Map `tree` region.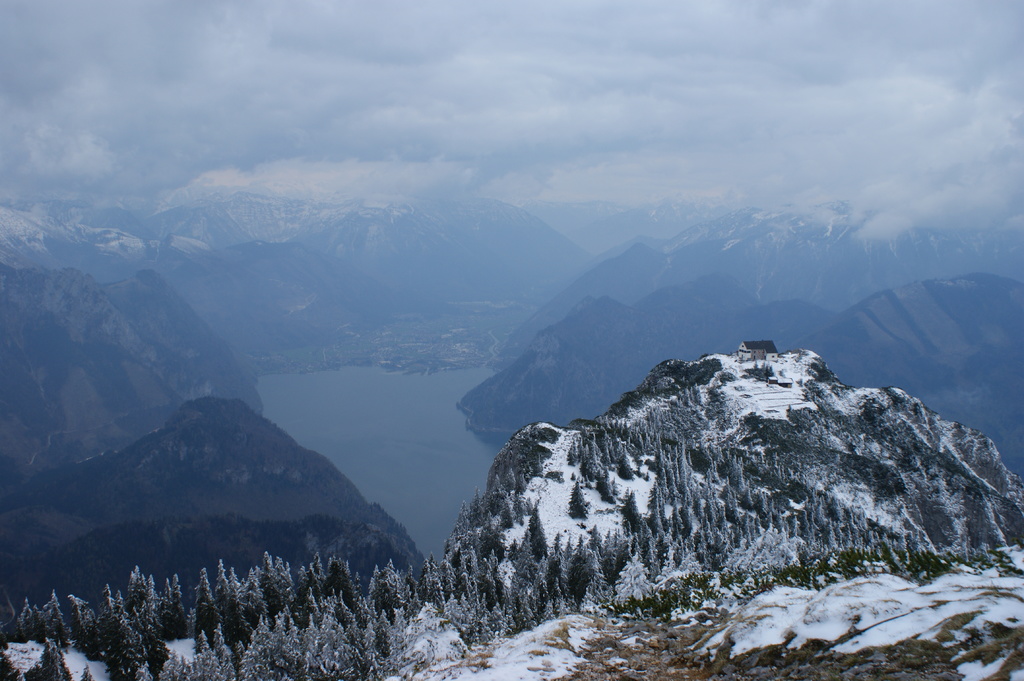
Mapped to [307, 569, 323, 611].
